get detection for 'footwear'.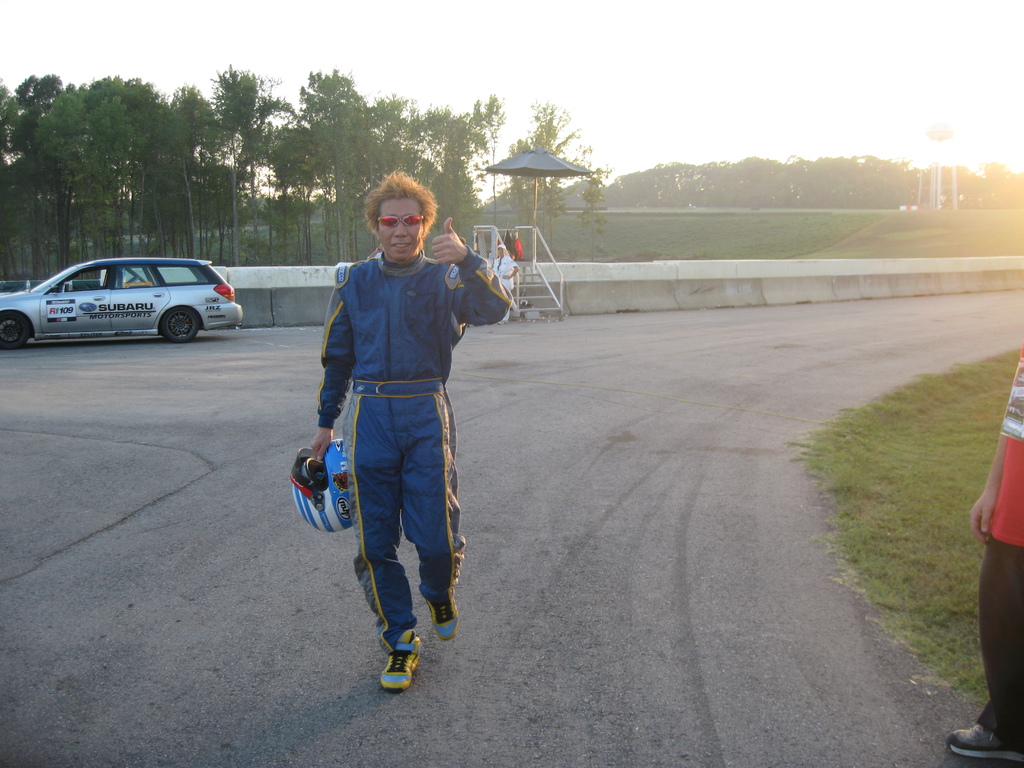
Detection: 380, 634, 425, 692.
